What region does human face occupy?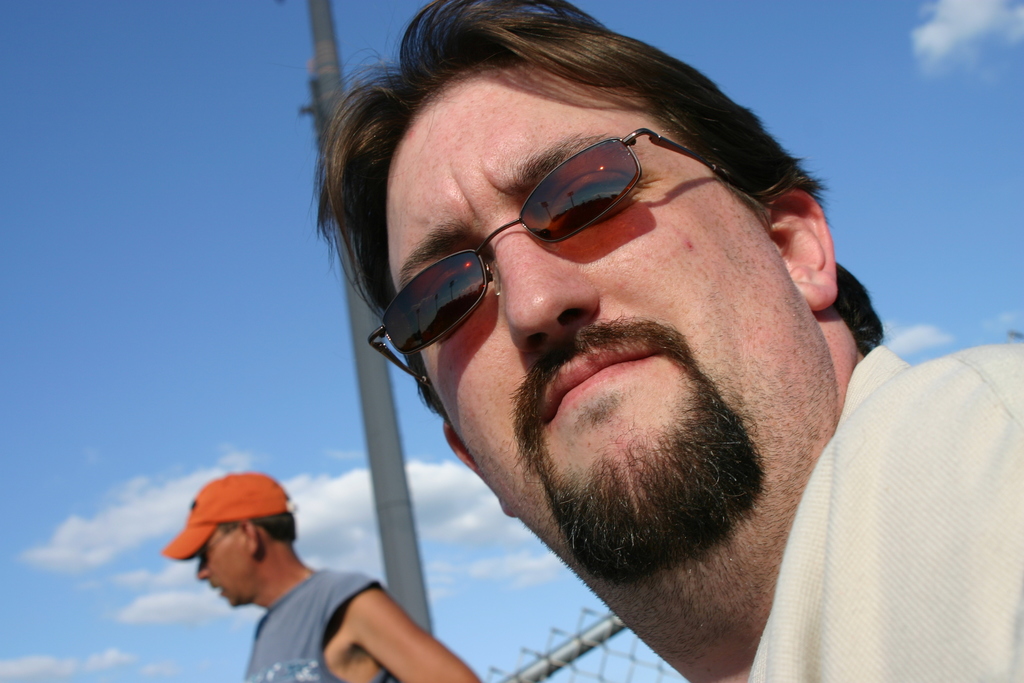
left=384, top=59, right=833, bottom=579.
